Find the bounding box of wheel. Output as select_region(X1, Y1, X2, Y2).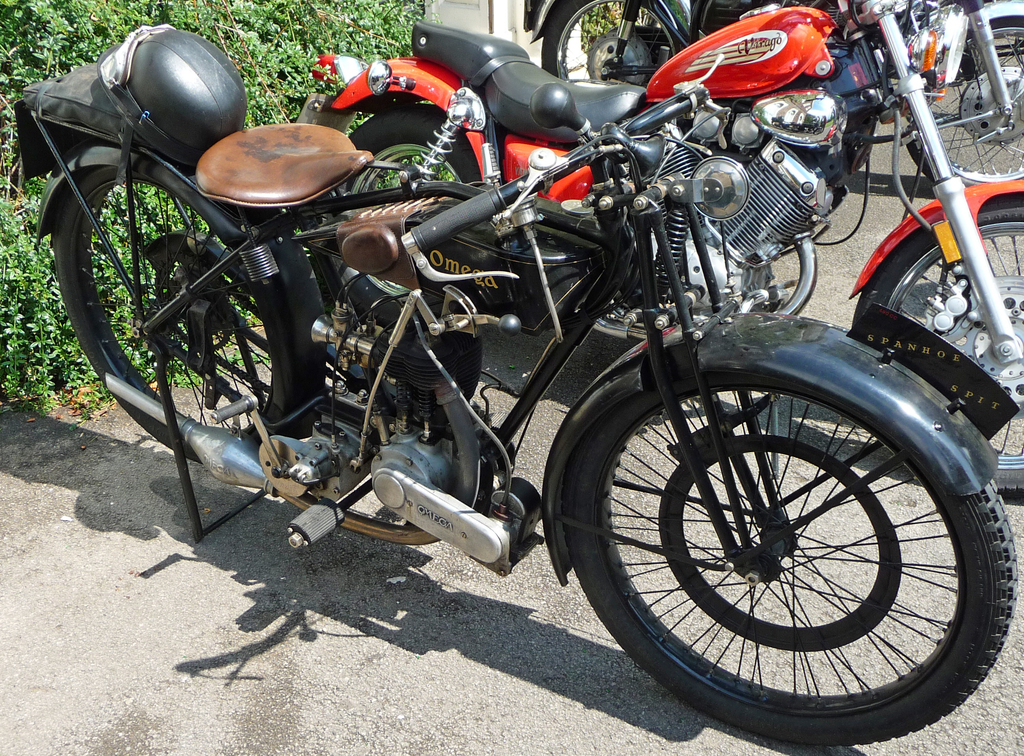
select_region(906, 17, 1023, 188).
